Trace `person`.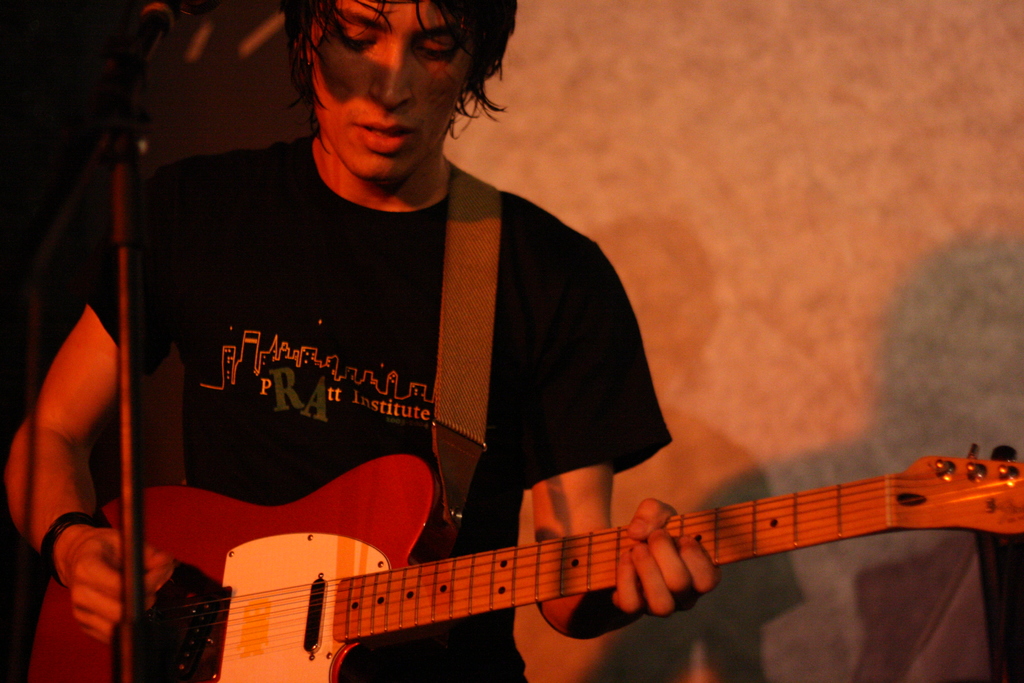
Traced to locate(8, 0, 723, 682).
